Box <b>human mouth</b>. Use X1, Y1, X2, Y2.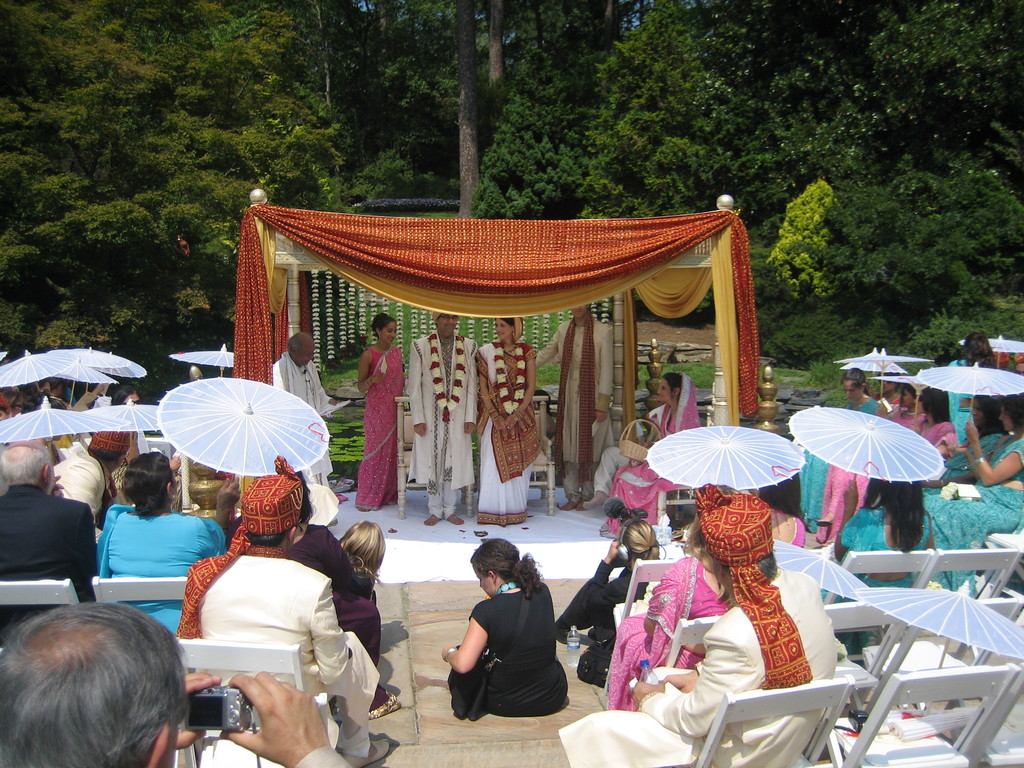
915, 404, 919, 410.
